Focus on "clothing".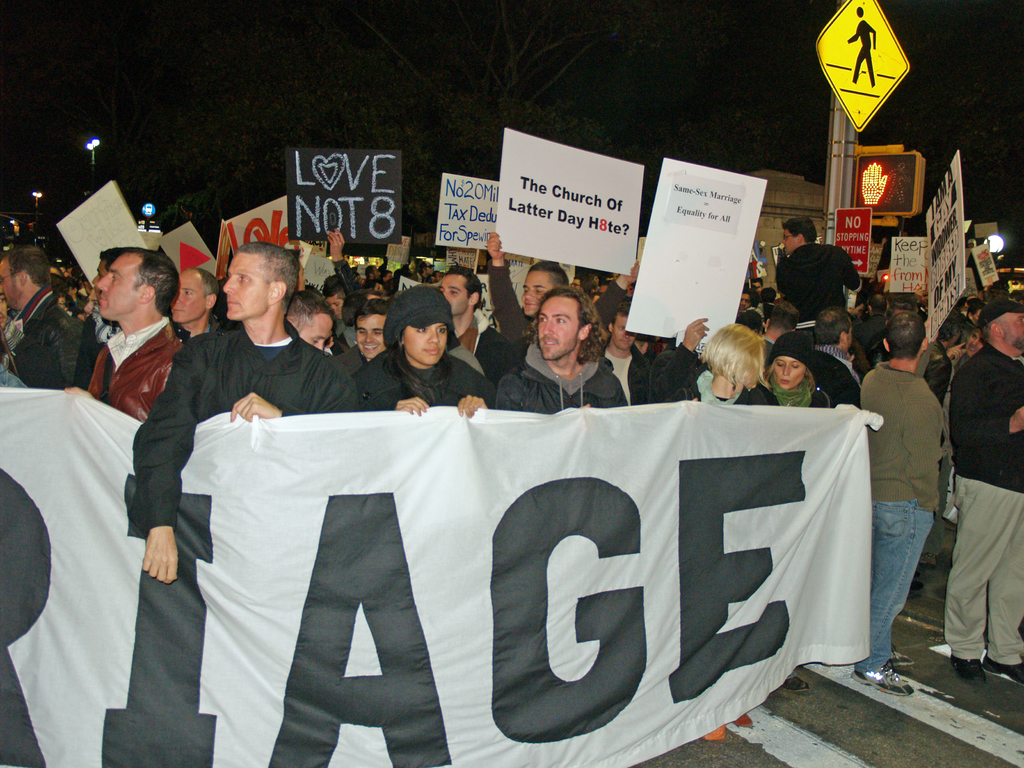
Focused at bbox=[0, 272, 81, 384].
